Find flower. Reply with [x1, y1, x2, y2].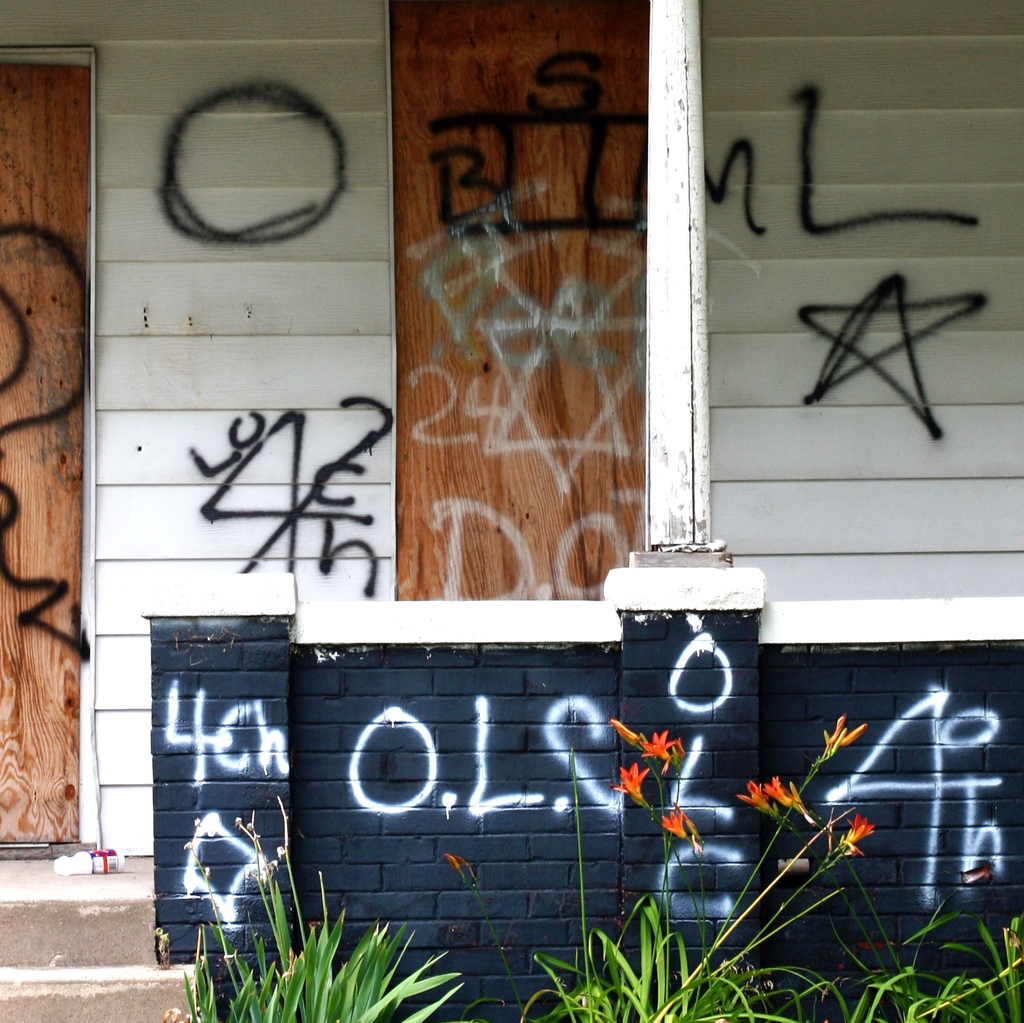
[844, 811, 873, 852].
